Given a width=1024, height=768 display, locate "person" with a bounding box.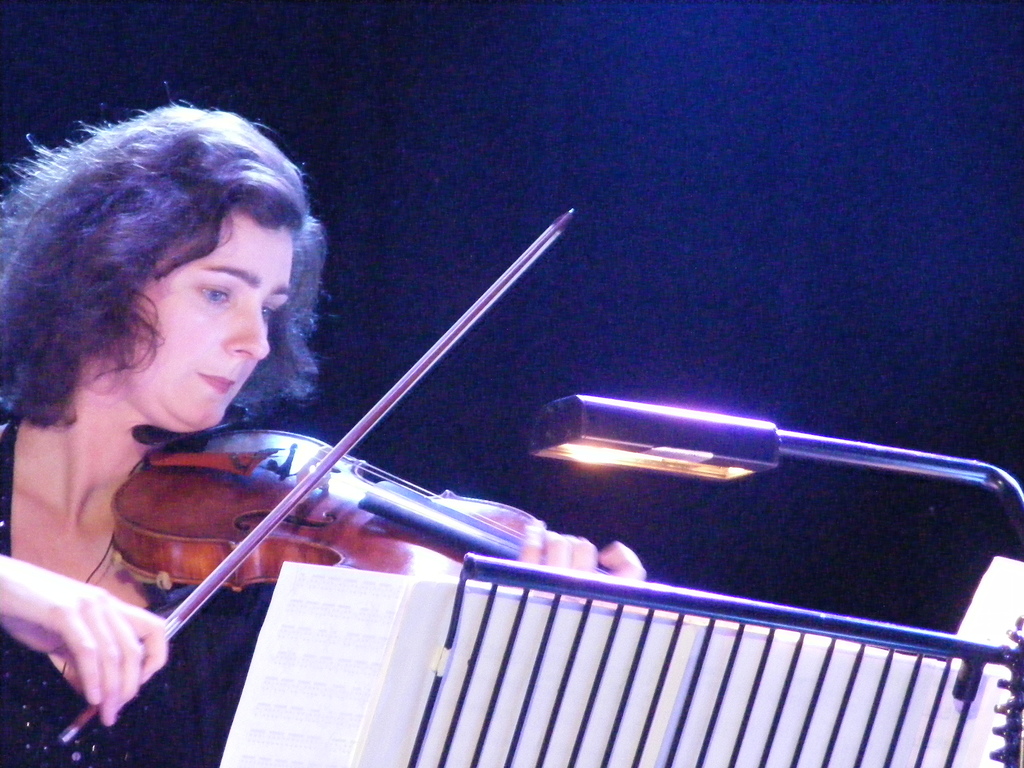
Located: 0:77:648:767.
